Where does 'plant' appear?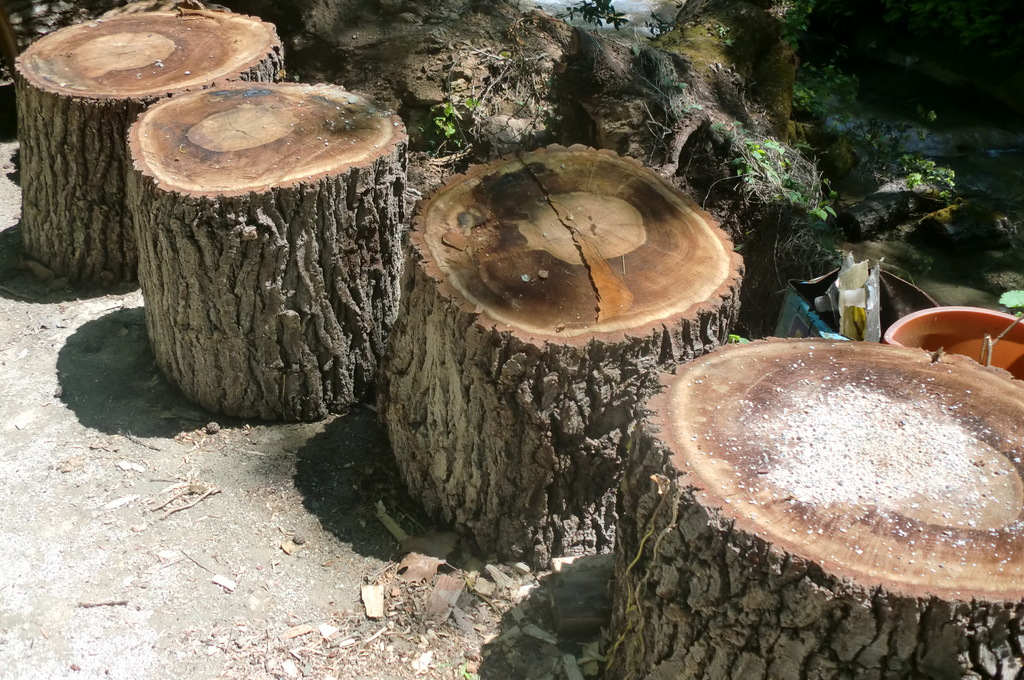
Appears at bbox=[430, 90, 485, 152].
